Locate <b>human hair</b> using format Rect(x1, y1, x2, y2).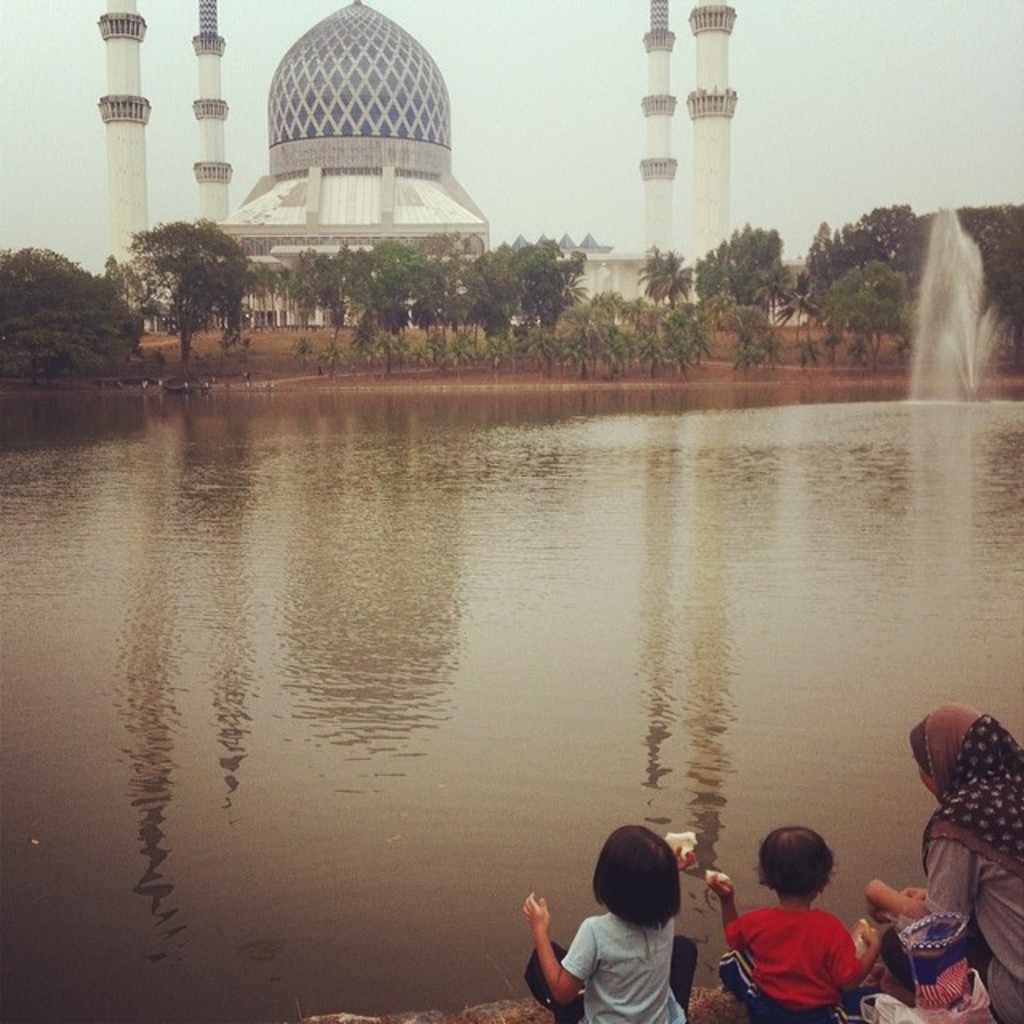
Rect(590, 827, 683, 926).
